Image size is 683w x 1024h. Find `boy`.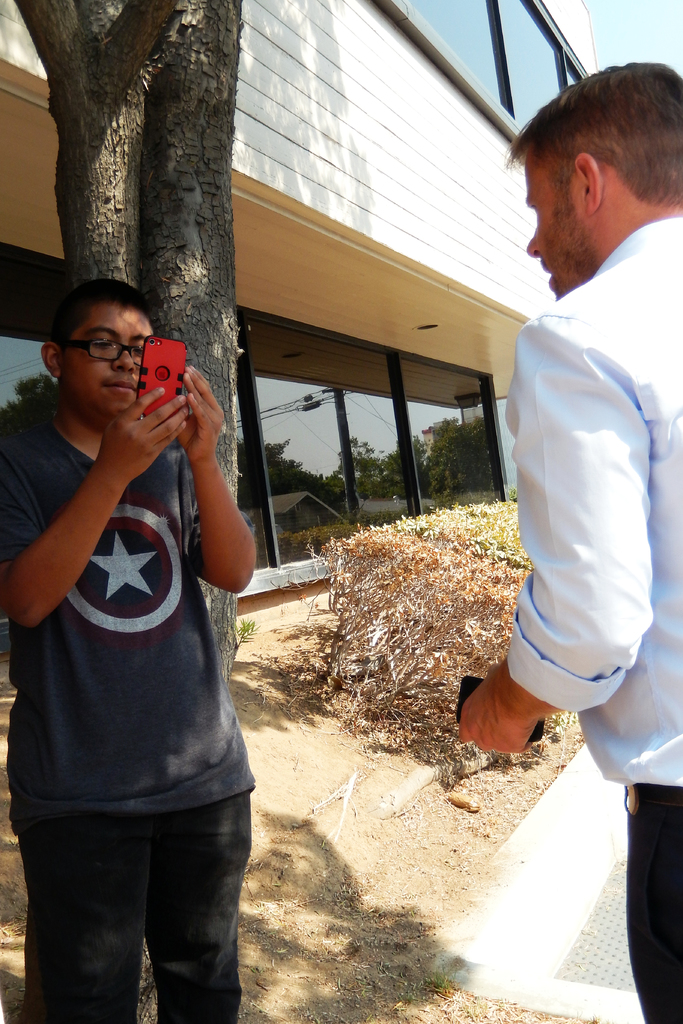
select_region(4, 283, 258, 1018).
